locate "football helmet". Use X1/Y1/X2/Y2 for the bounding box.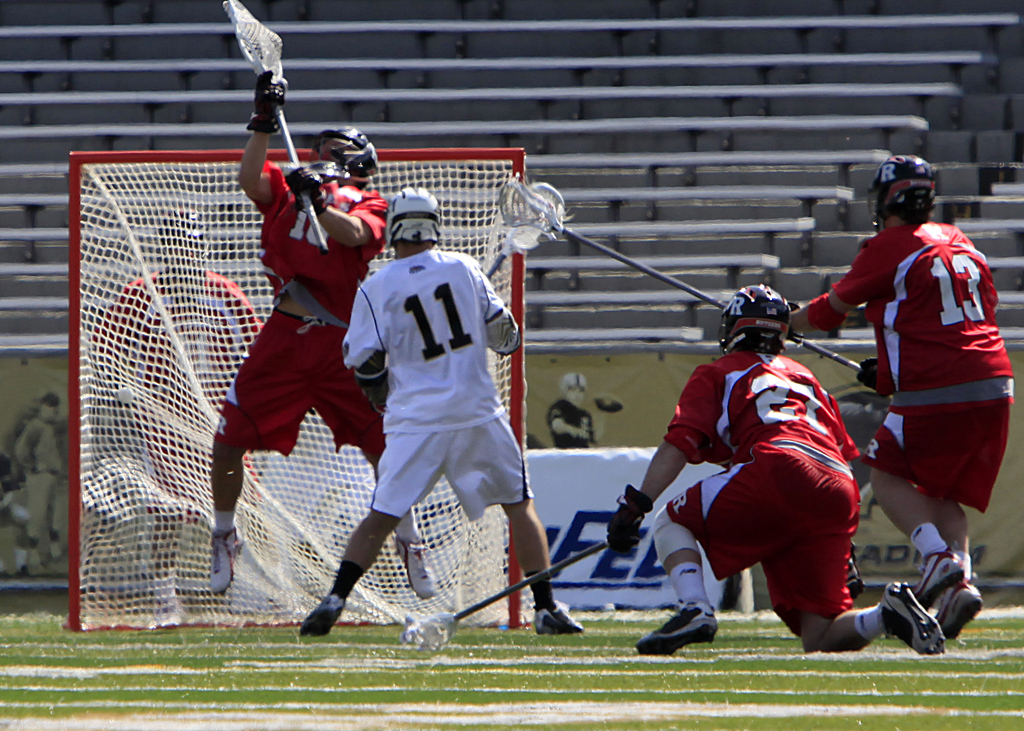
161/205/212/267.
